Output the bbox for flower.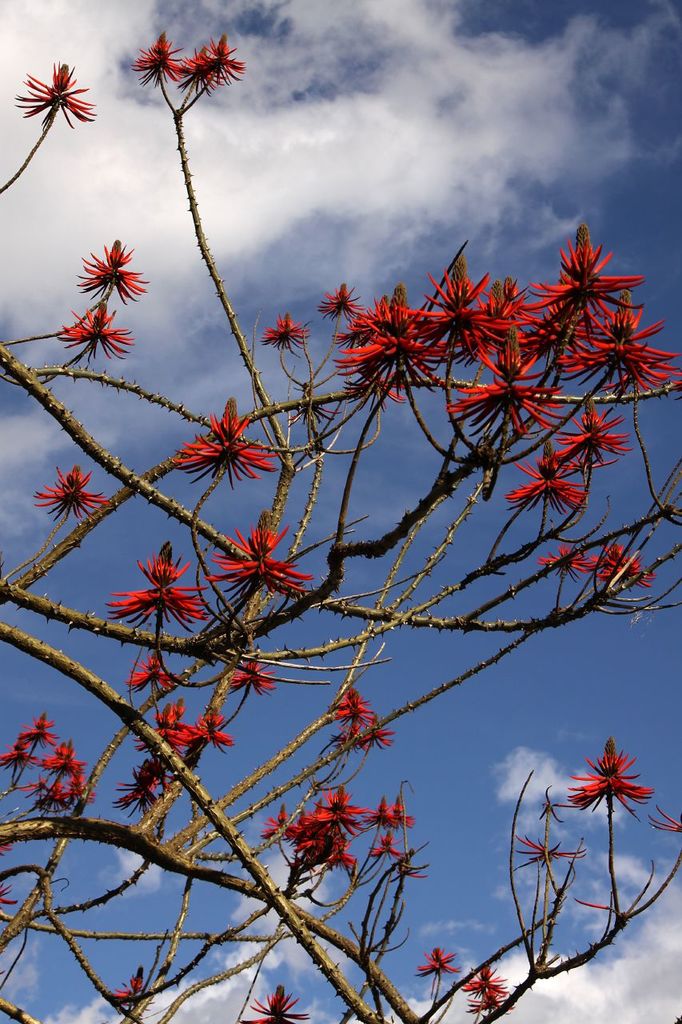
[358,793,414,825].
